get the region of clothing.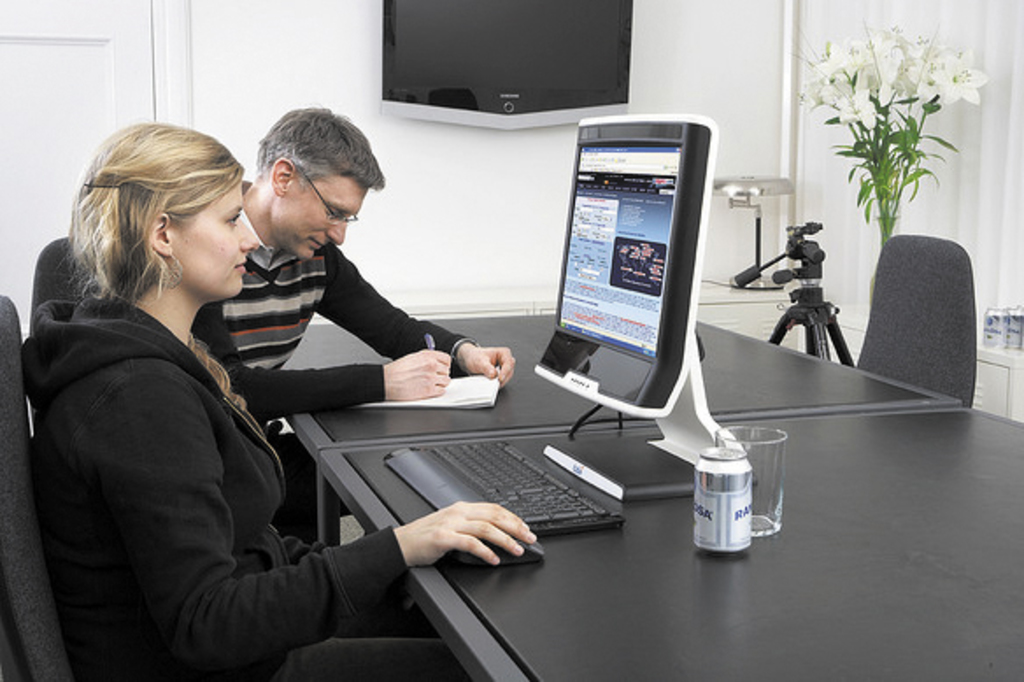
[14,288,465,680].
